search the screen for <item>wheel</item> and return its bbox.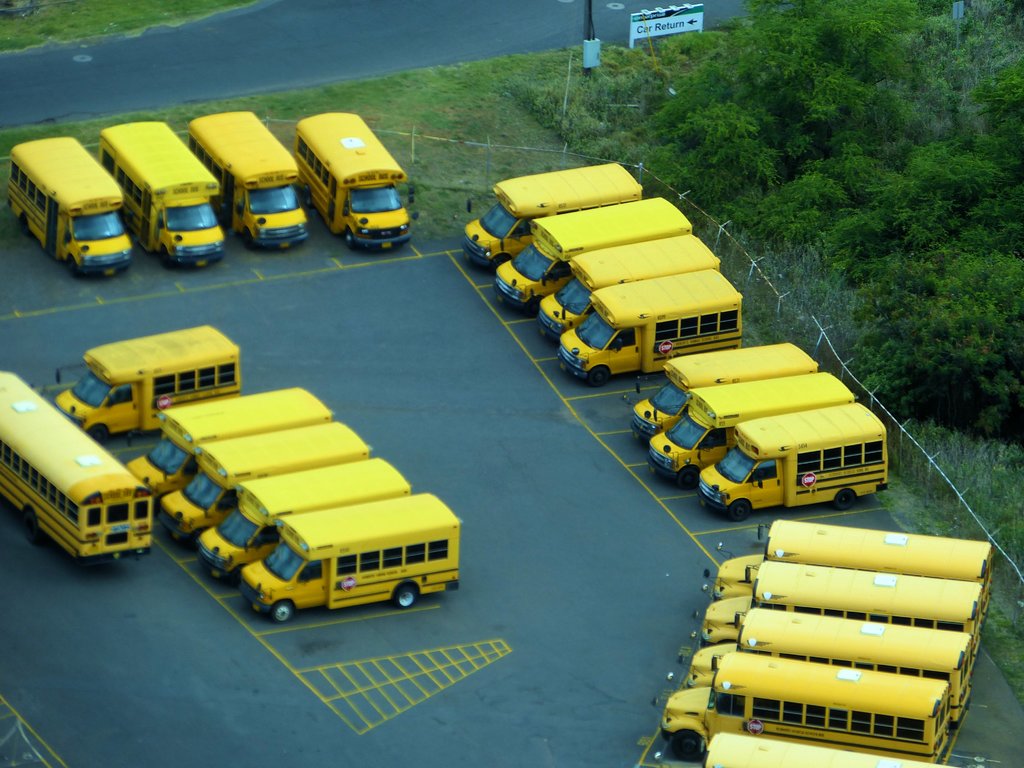
Found: [left=20, top=217, right=32, bottom=236].
